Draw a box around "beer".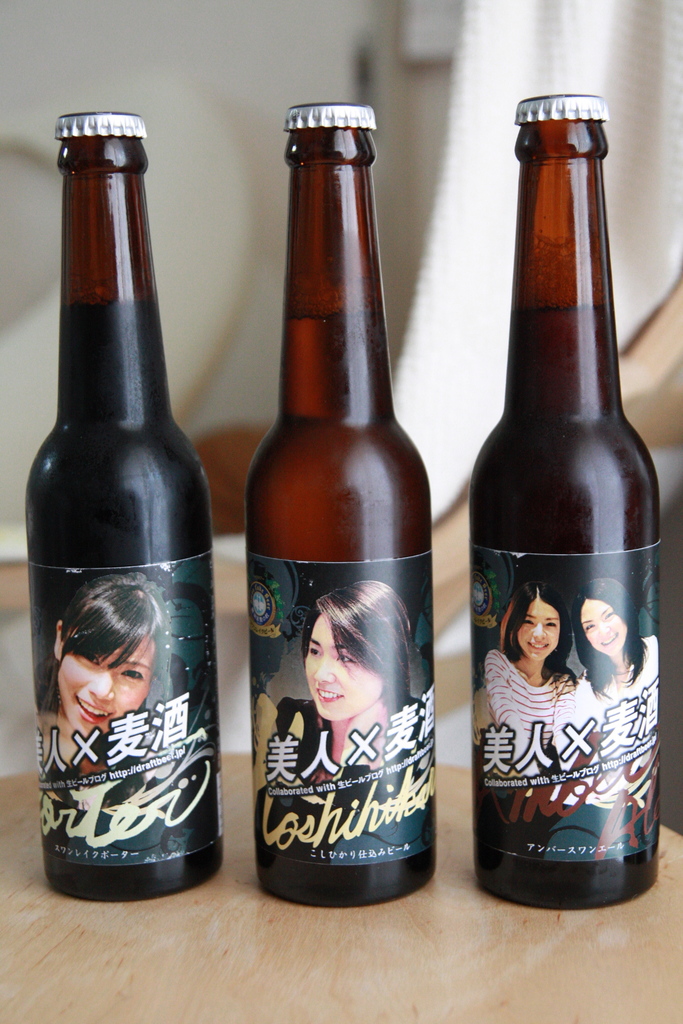
(239, 104, 441, 897).
